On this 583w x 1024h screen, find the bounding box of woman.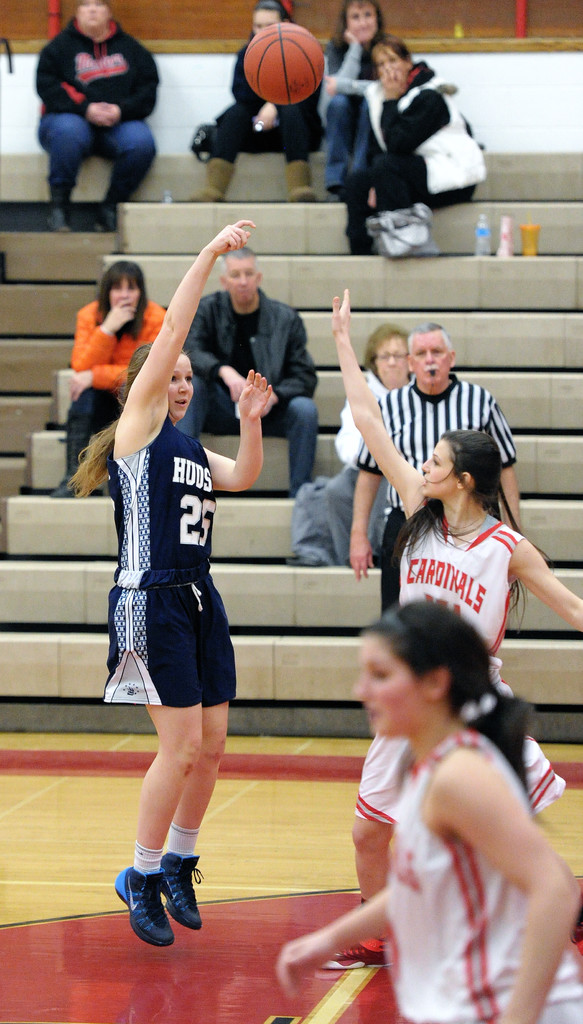
Bounding box: detection(330, 284, 582, 970).
